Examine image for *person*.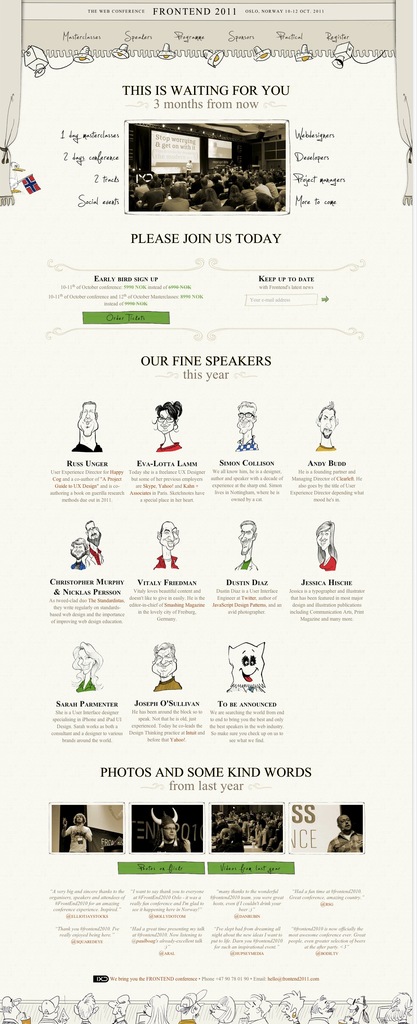
Examination result: bbox=[177, 989, 203, 1020].
